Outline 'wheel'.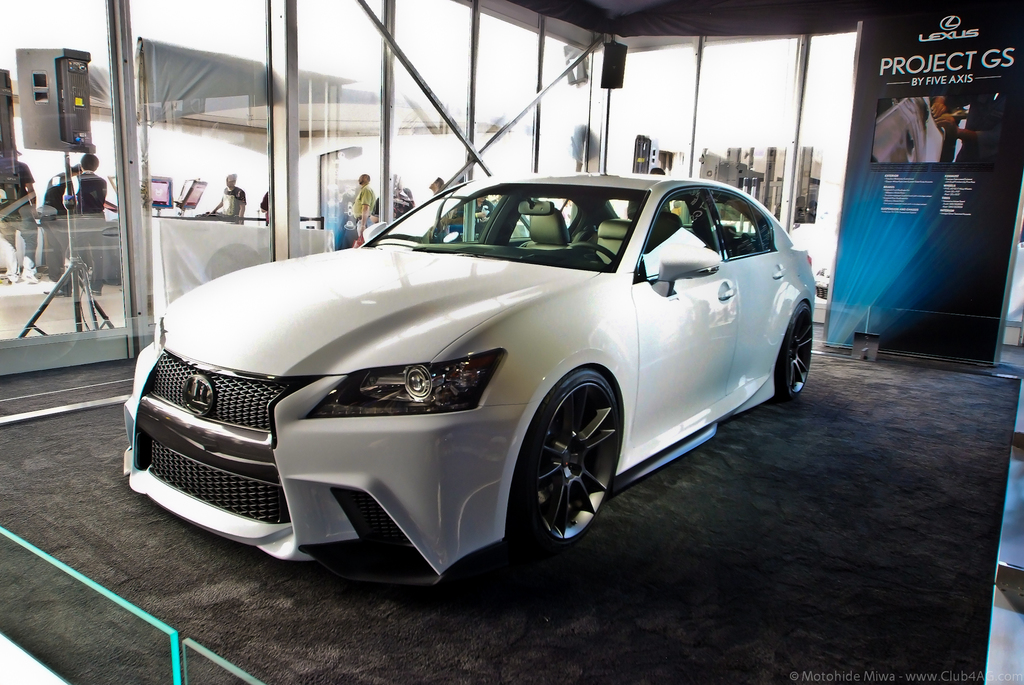
Outline: BBox(561, 242, 614, 268).
